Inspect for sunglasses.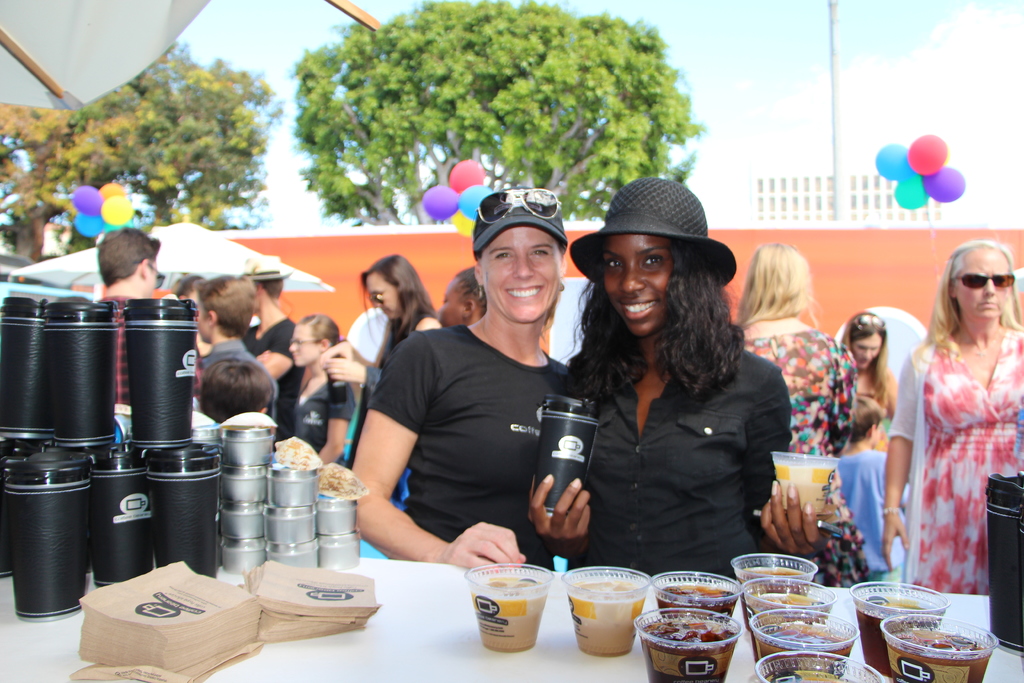
Inspection: (x1=855, y1=316, x2=881, y2=327).
